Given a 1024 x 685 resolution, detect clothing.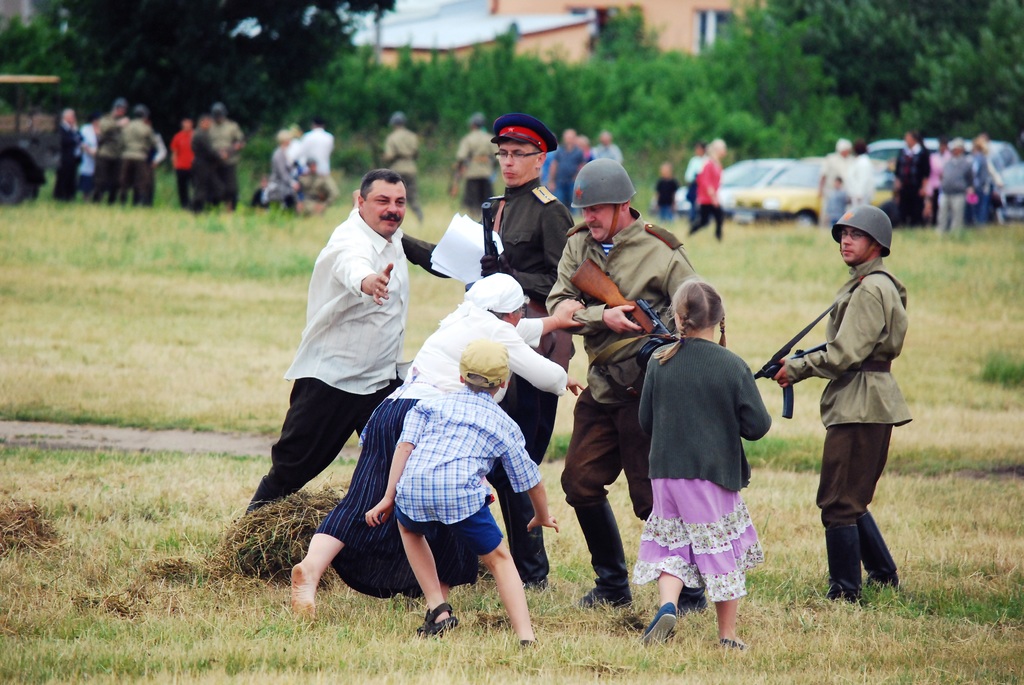
rect(124, 118, 159, 214).
